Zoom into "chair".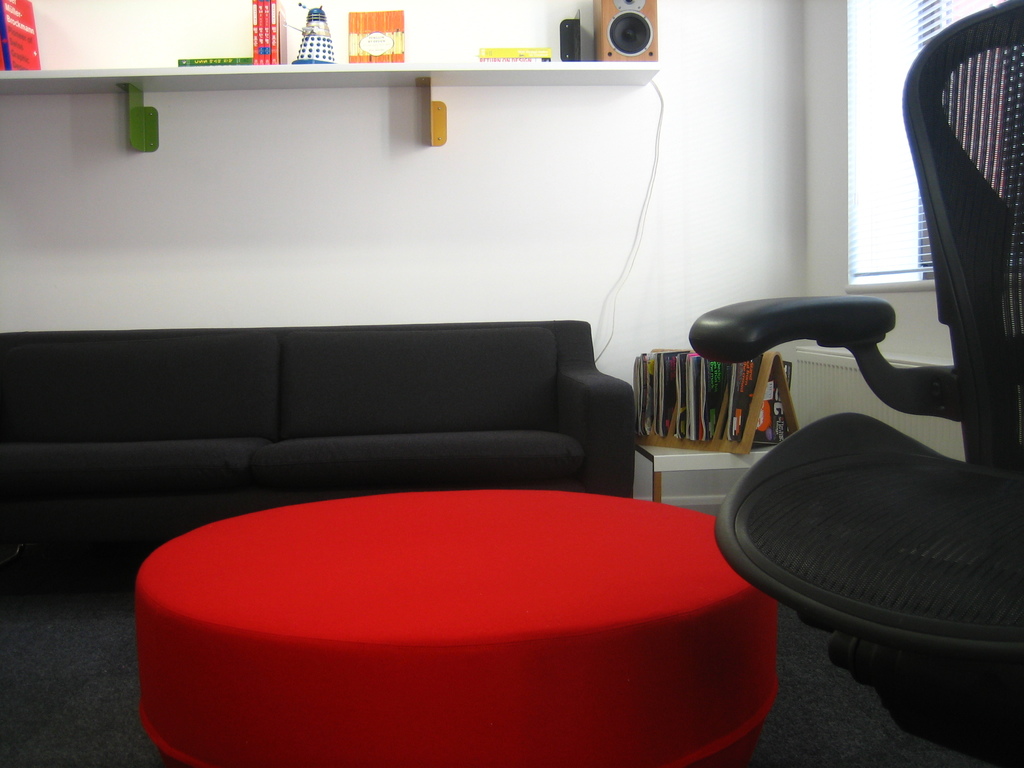
Zoom target: <bbox>738, 44, 1021, 728</bbox>.
